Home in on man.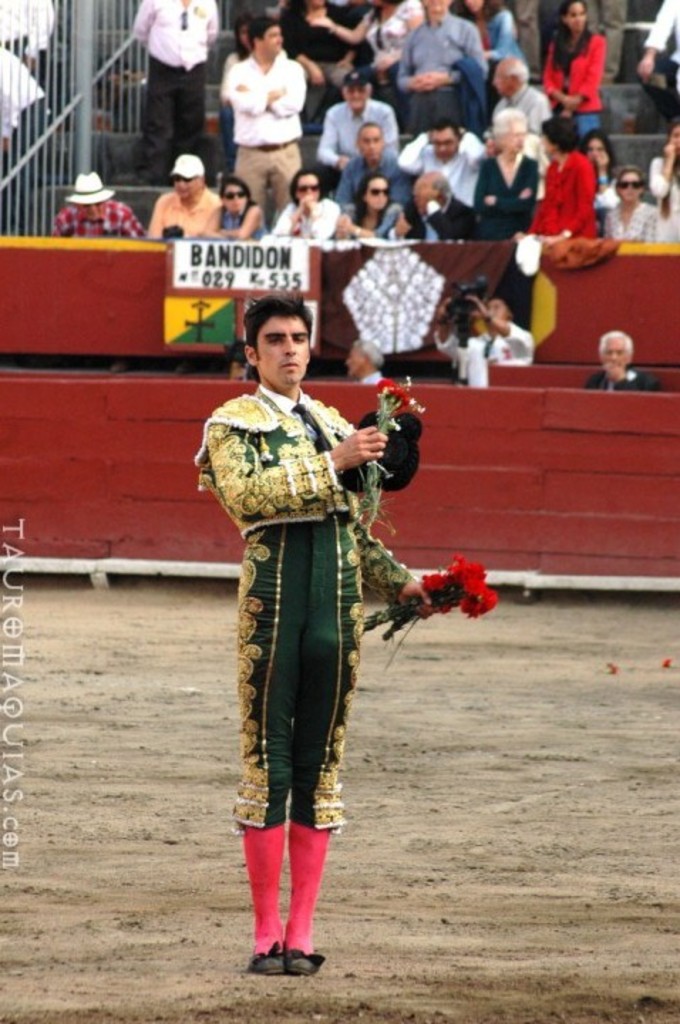
Homed in at (331, 121, 408, 203).
